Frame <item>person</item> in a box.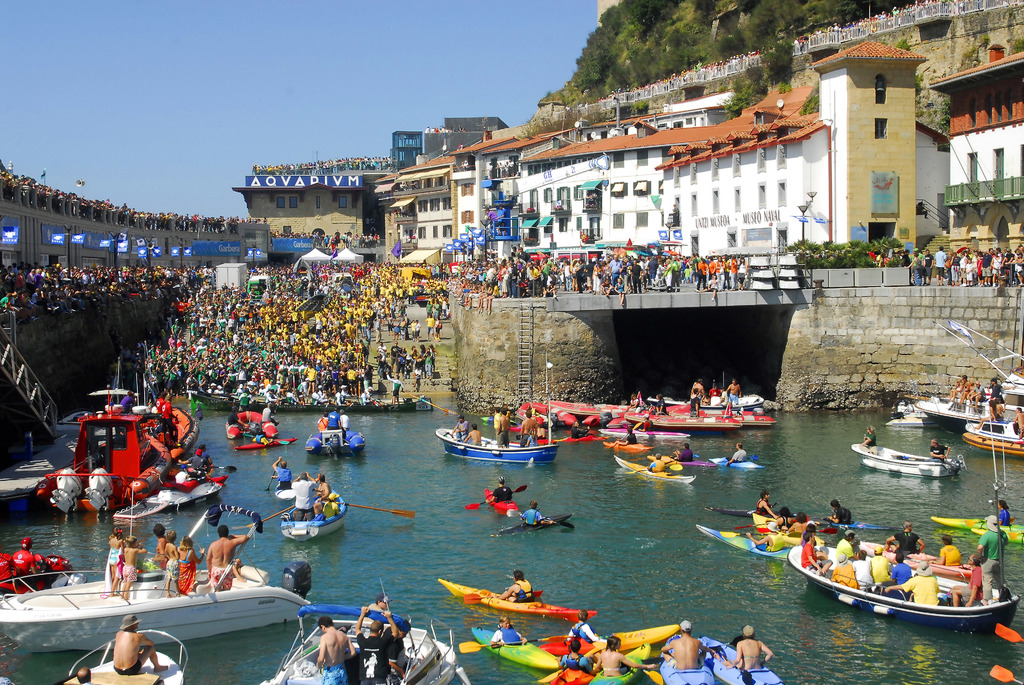
(205,524,246,588).
